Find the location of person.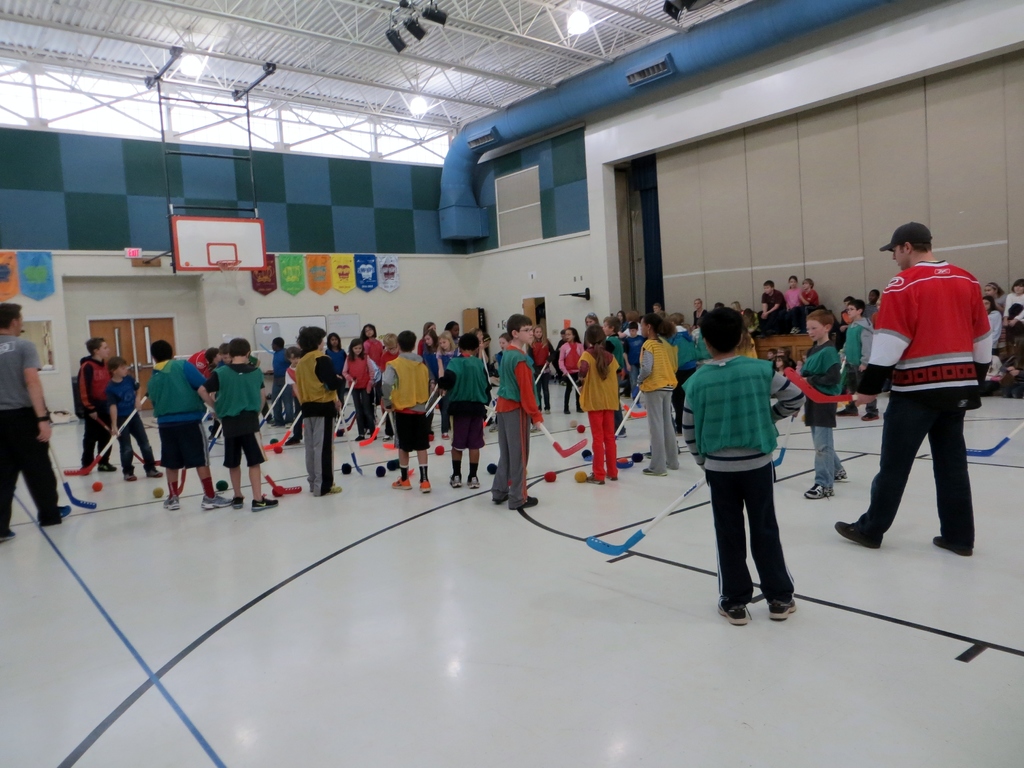
Location: bbox(380, 328, 430, 492).
